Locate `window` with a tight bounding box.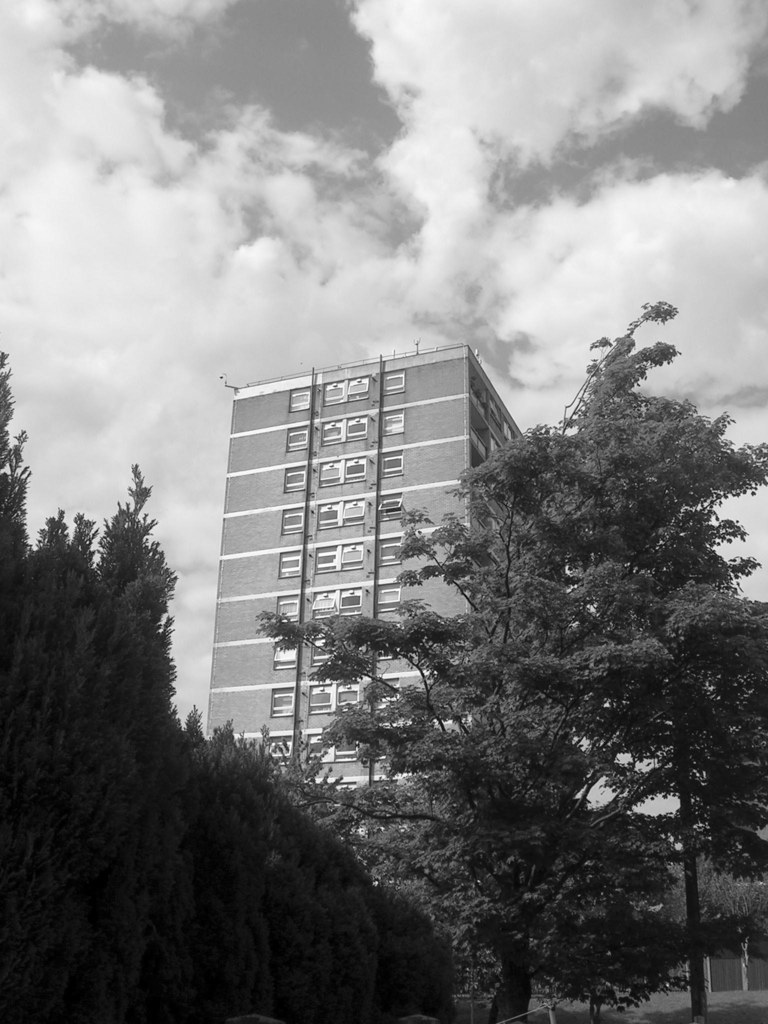
349:458:372:488.
